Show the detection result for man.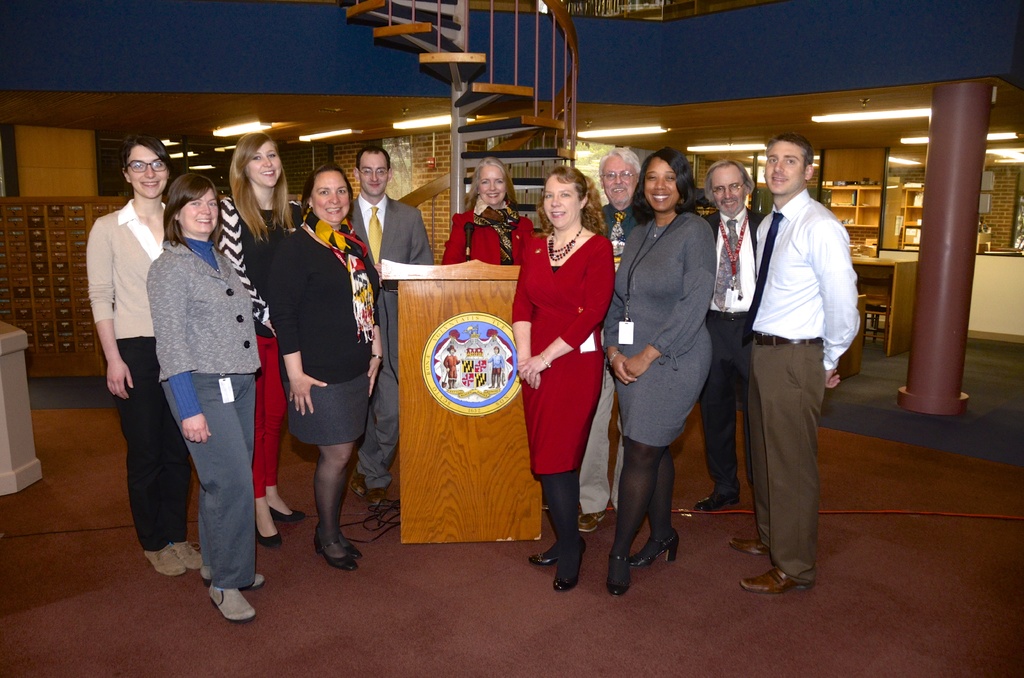
bbox(348, 141, 435, 525).
